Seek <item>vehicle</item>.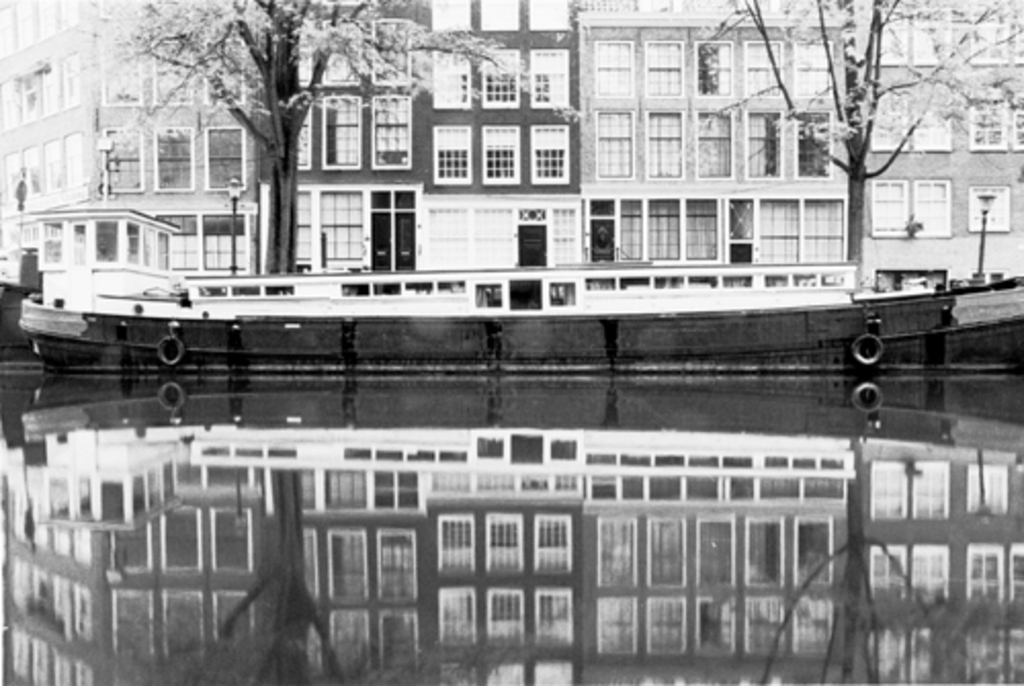
box(14, 274, 1022, 383).
